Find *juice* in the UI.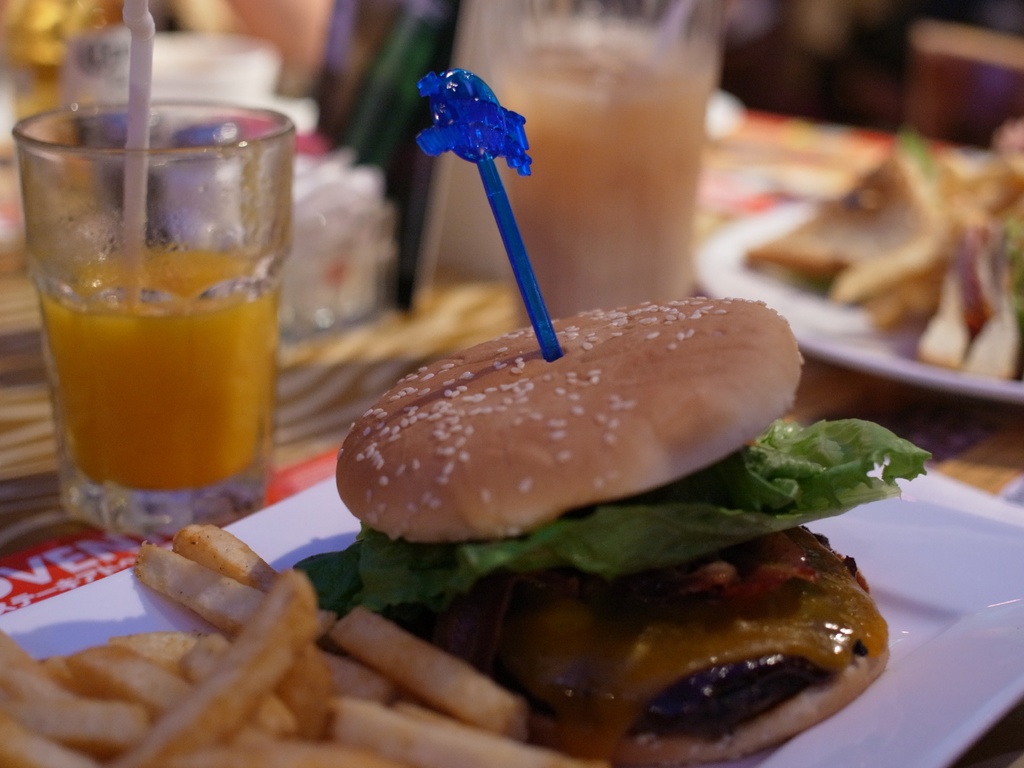
UI element at BBox(33, 236, 283, 492).
